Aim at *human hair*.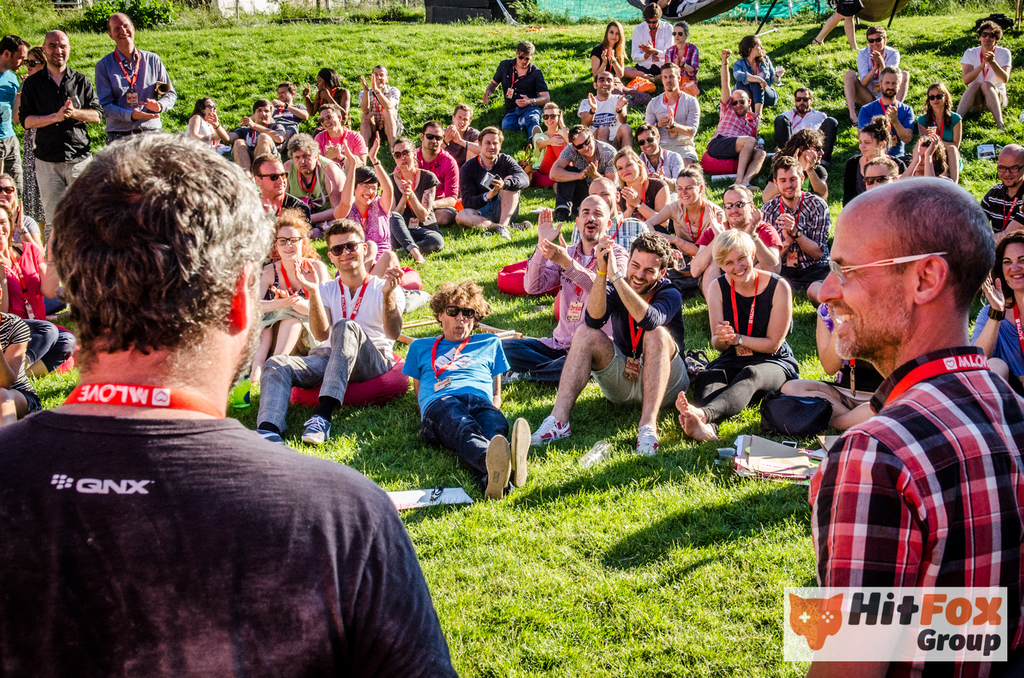
Aimed at {"left": 271, "top": 209, "right": 322, "bottom": 263}.
